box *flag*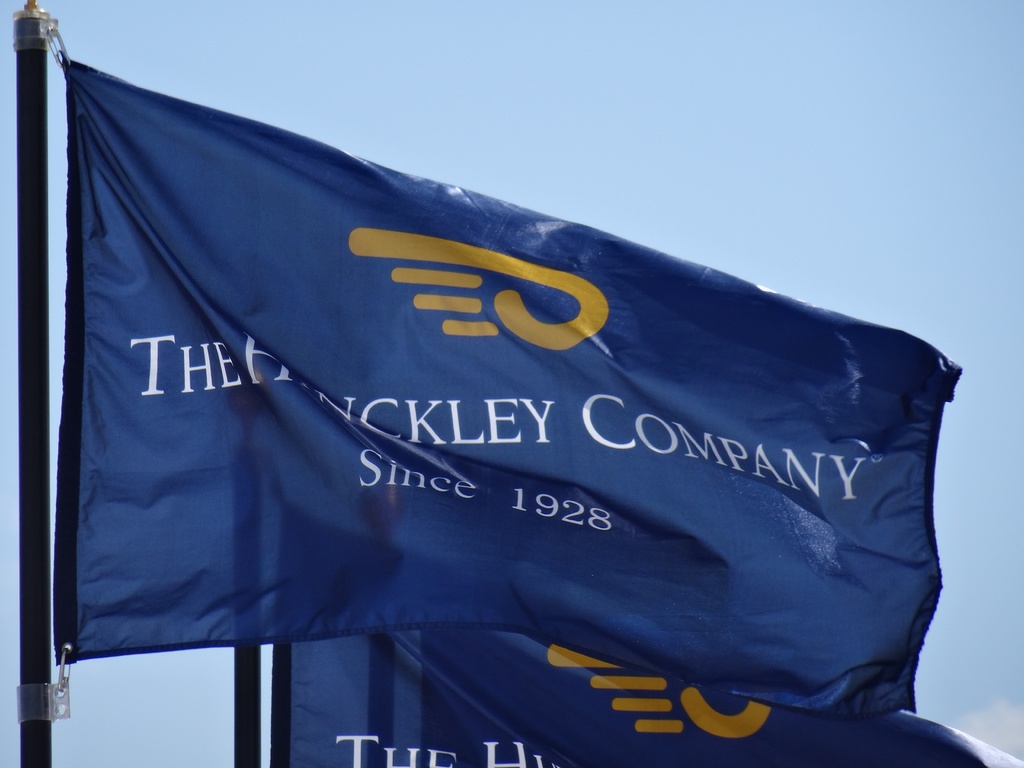
pyautogui.locateOnScreen(263, 506, 996, 767)
